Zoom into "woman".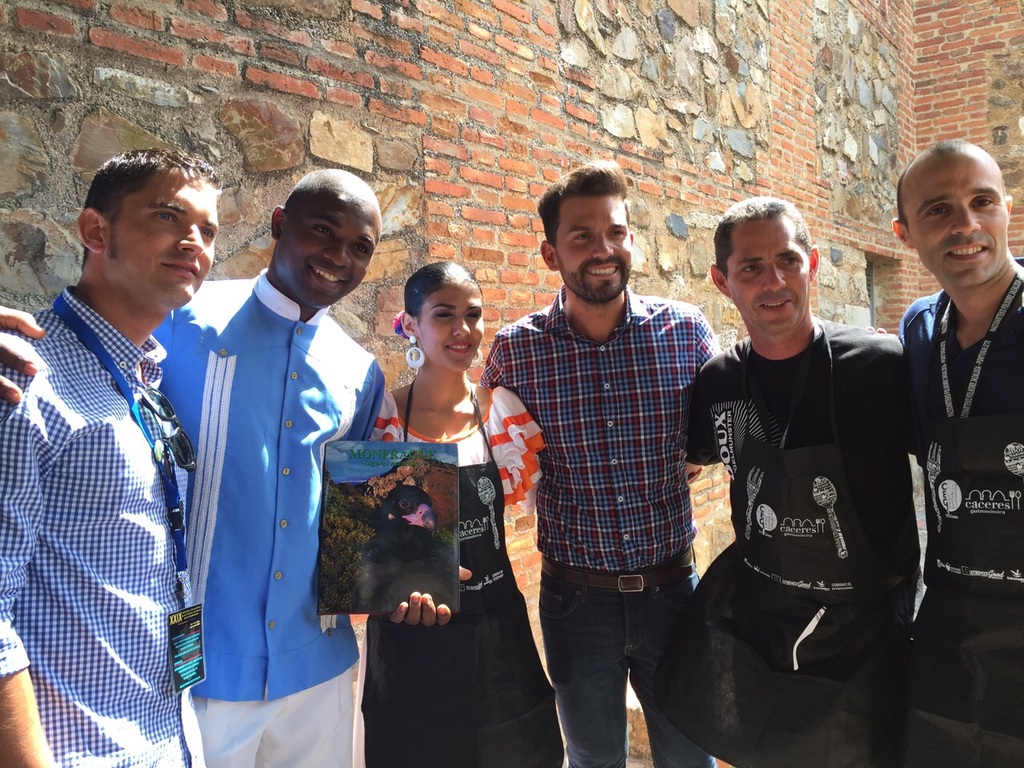
Zoom target: box(366, 265, 562, 767).
